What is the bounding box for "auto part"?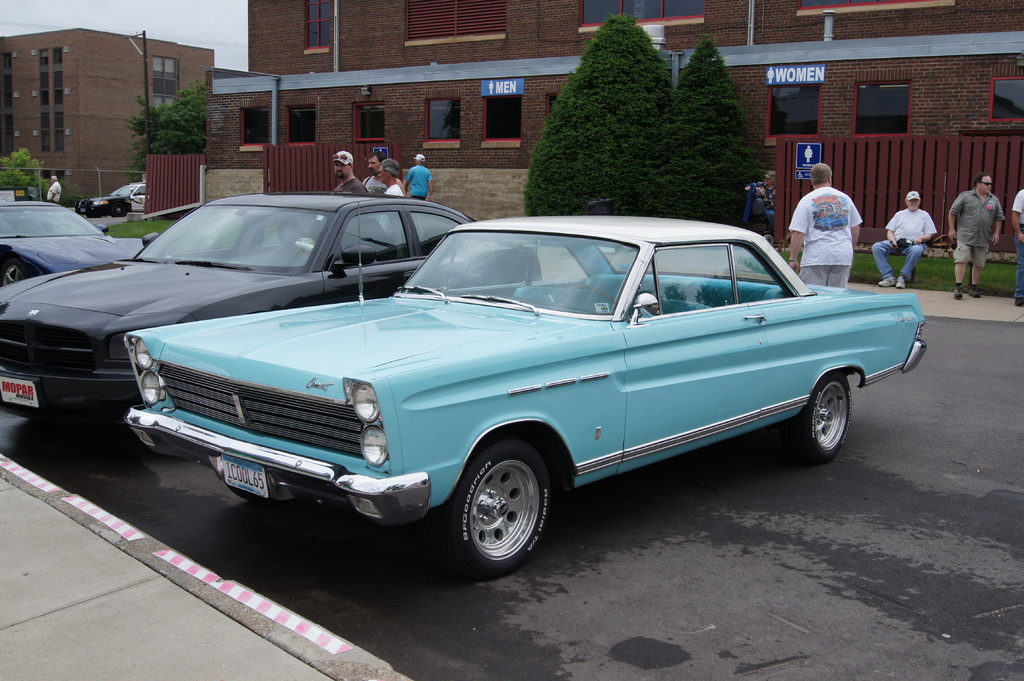
detection(0, 257, 315, 342).
